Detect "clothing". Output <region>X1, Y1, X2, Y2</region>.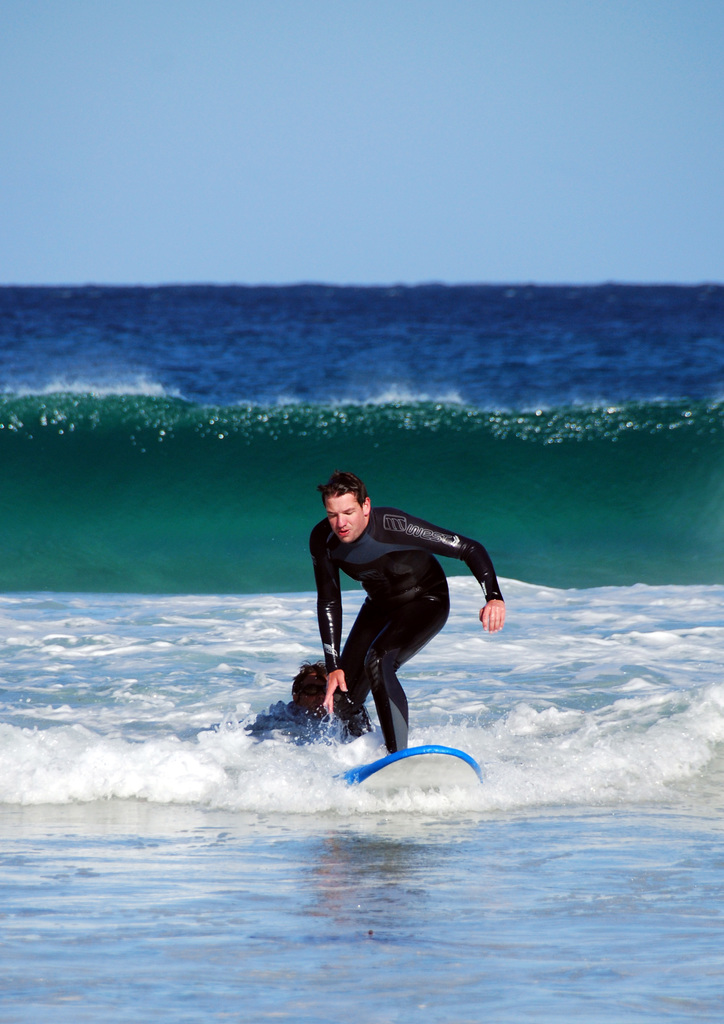
<region>315, 509, 511, 764</region>.
